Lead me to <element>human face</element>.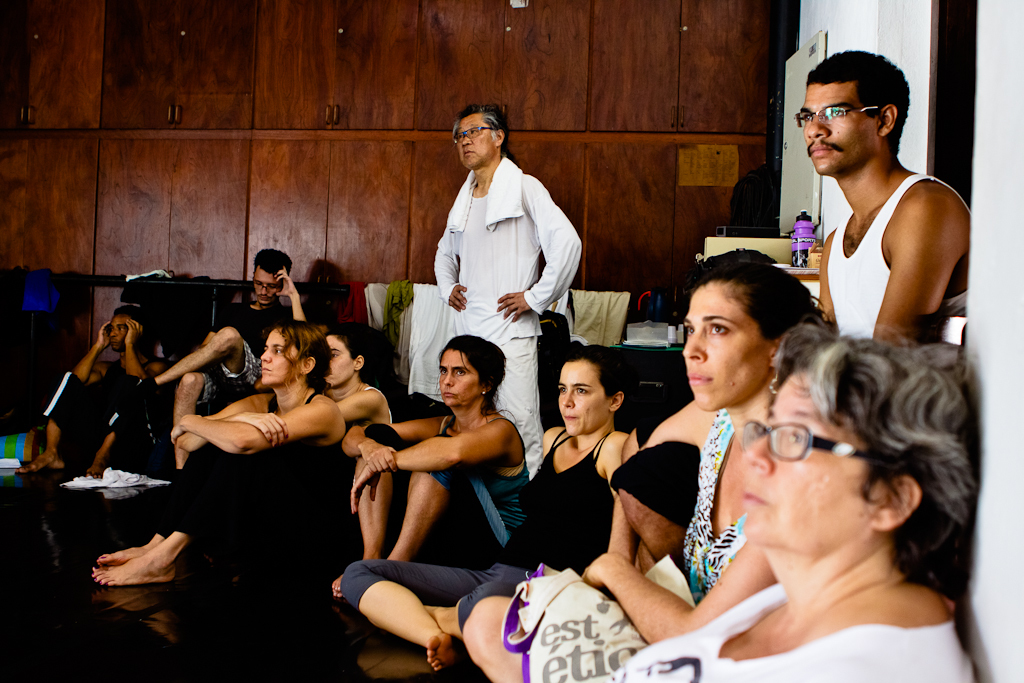
Lead to [x1=432, y1=351, x2=488, y2=416].
